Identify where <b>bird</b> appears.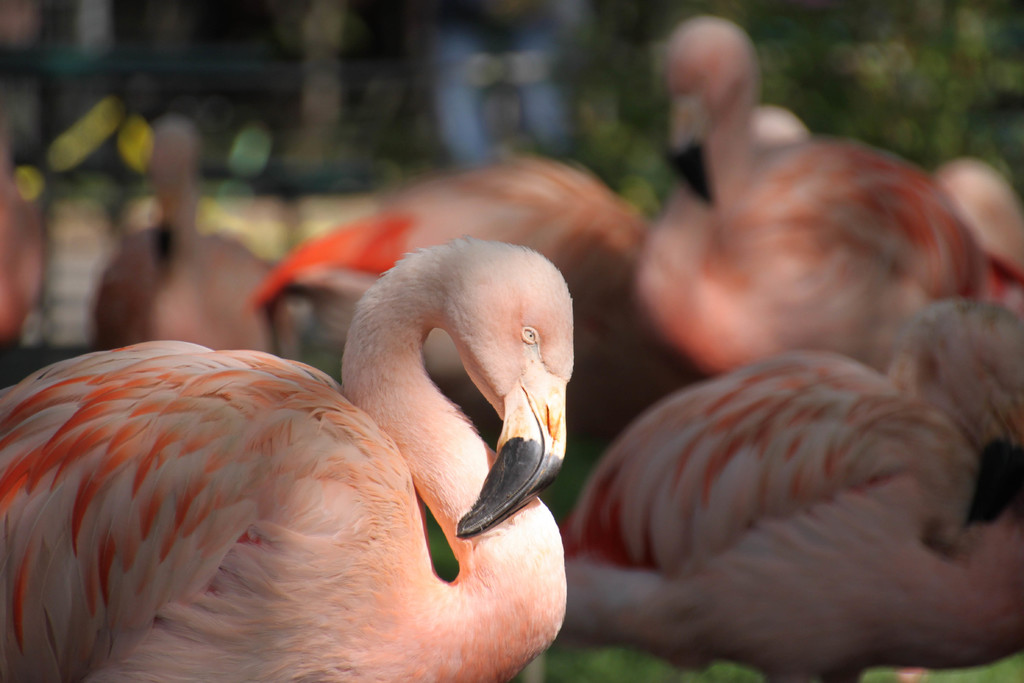
Appears at <region>249, 155, 723, 461</region>.
